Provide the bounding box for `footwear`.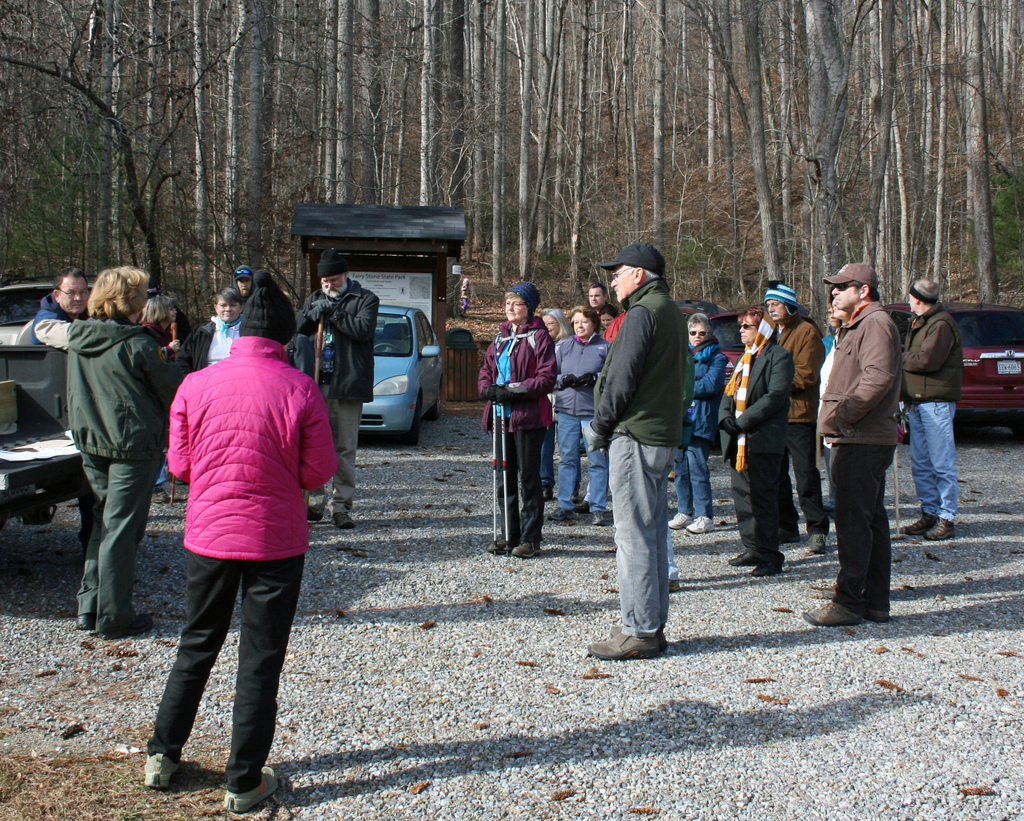
149/484/174/503.
